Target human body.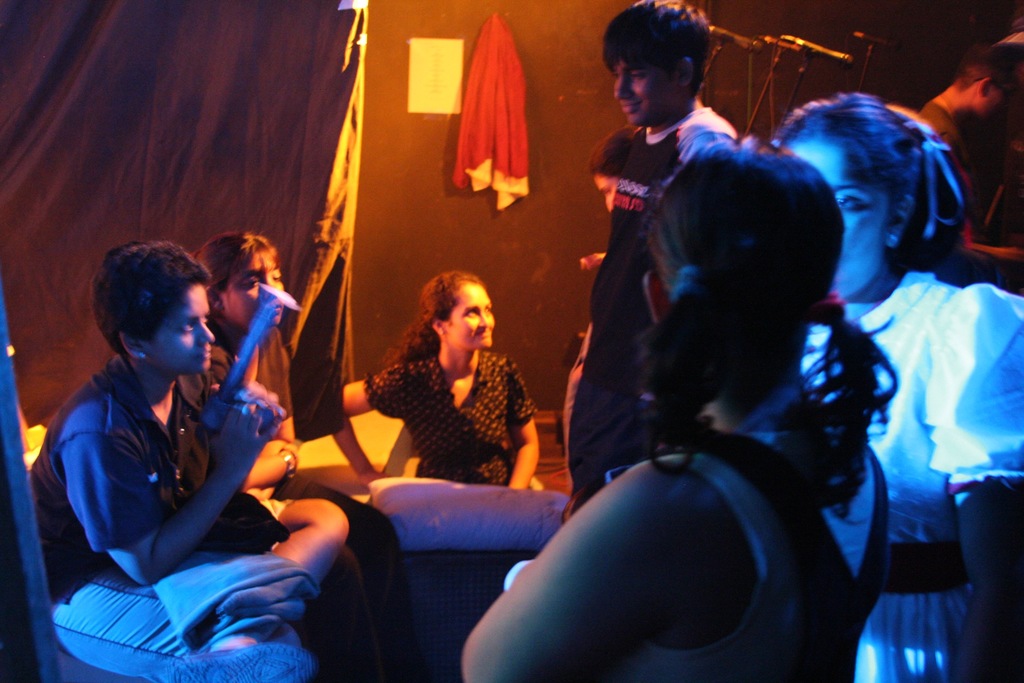
Target region: l=575, t=104, r=724, b=492.
